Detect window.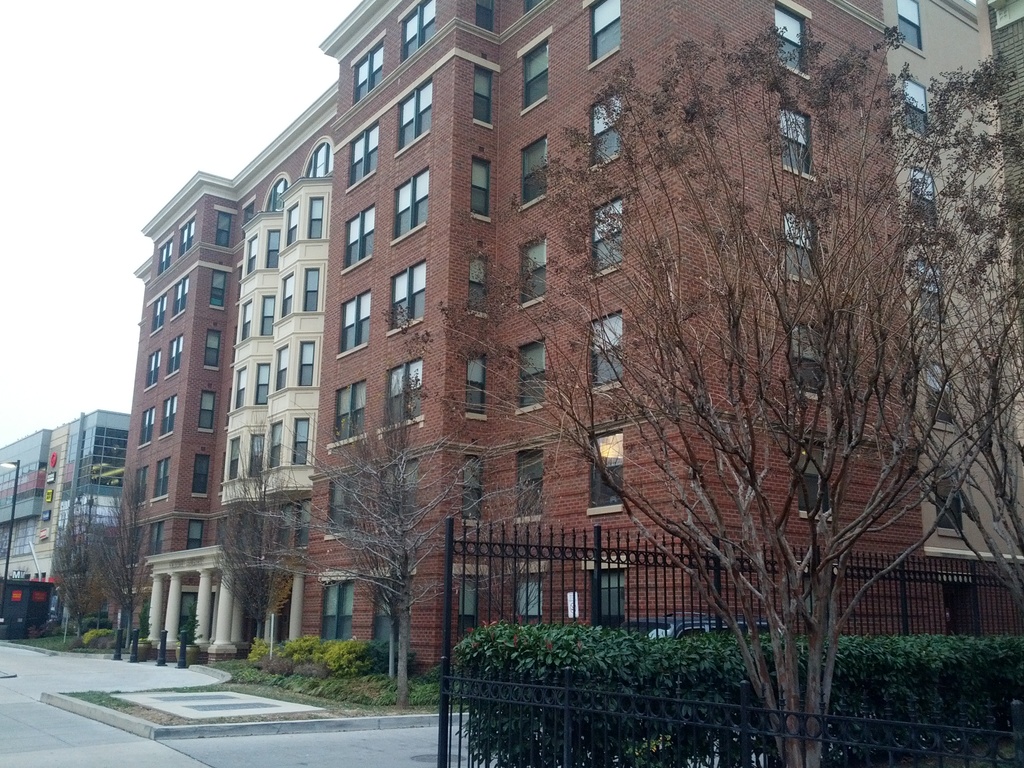
Detected at 337 201 374 273.
